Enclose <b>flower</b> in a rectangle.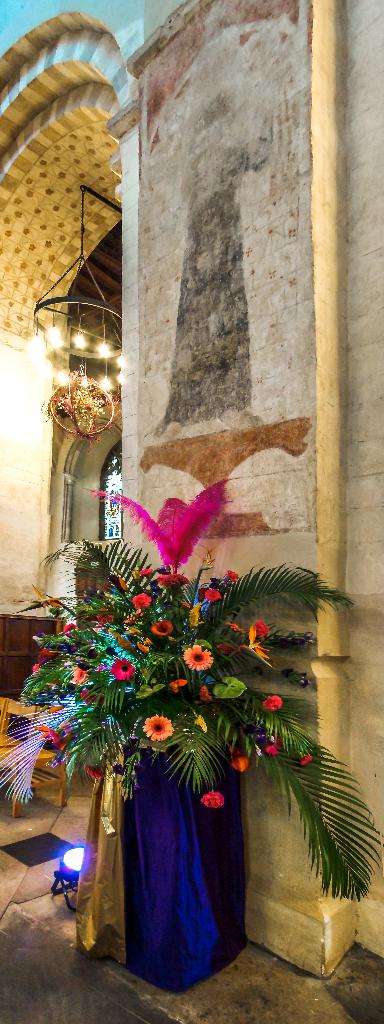
box=[198, 685, 212, 701].
